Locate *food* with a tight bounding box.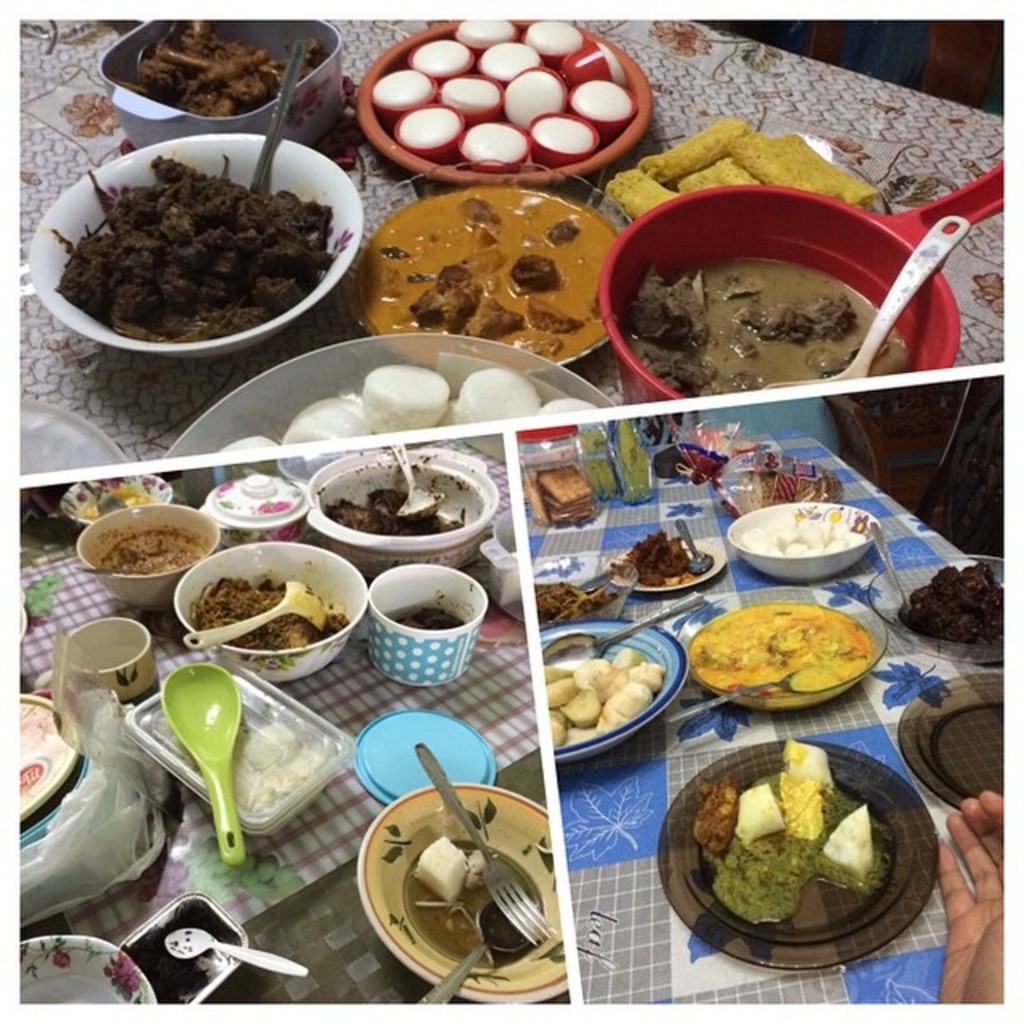
392:101:462:149.
